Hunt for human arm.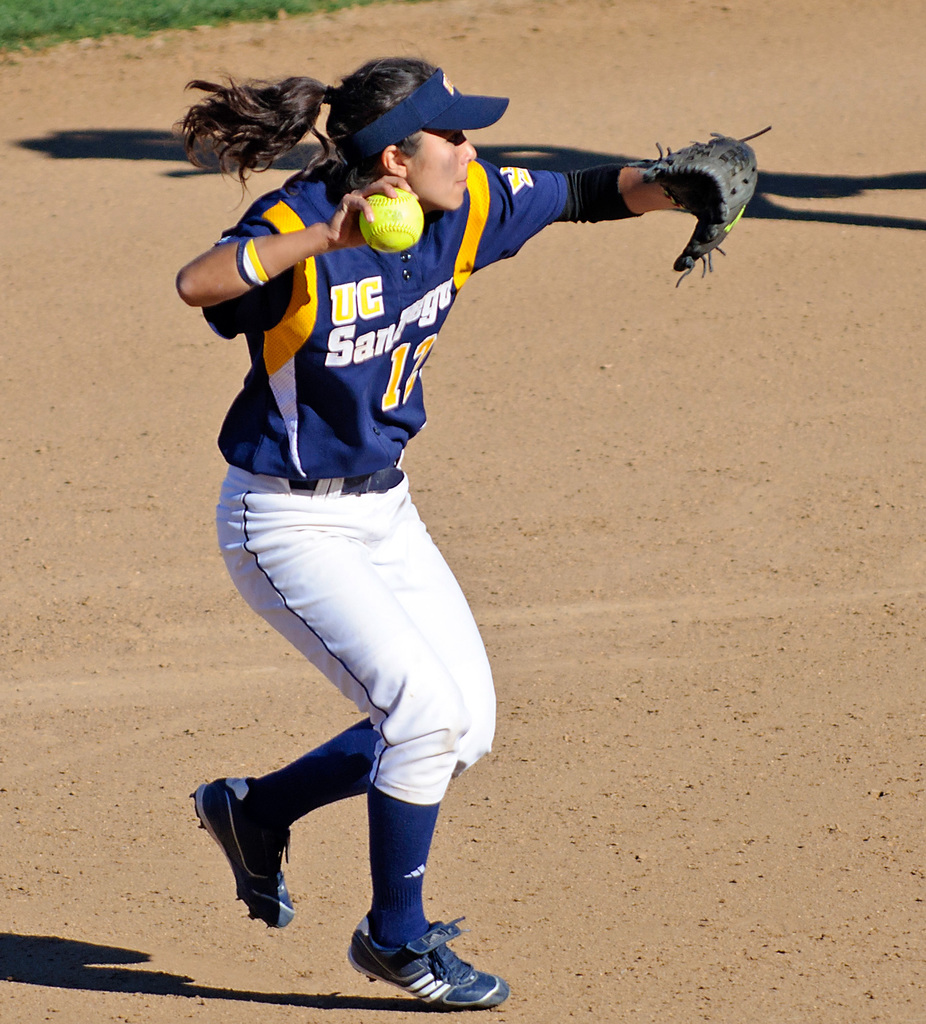
Hunted down at Rect(157, 182, 357, 346).
